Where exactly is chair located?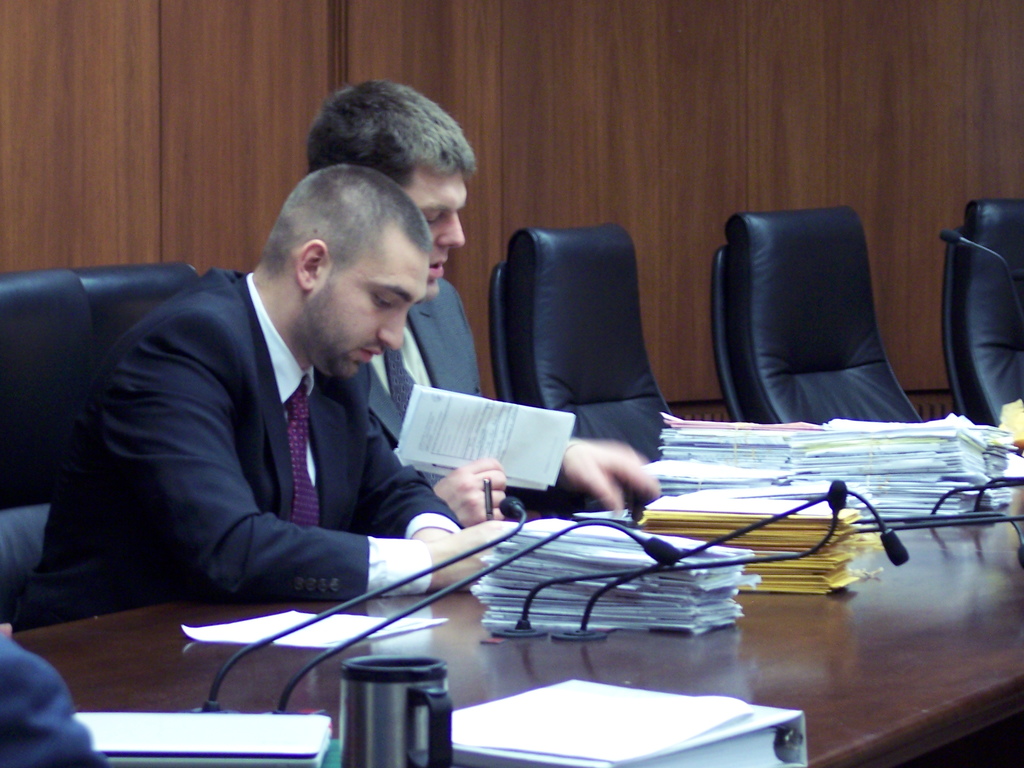
Its bounding box is pyautogui.locateOnScreen(941, 205, 1023, 458).
